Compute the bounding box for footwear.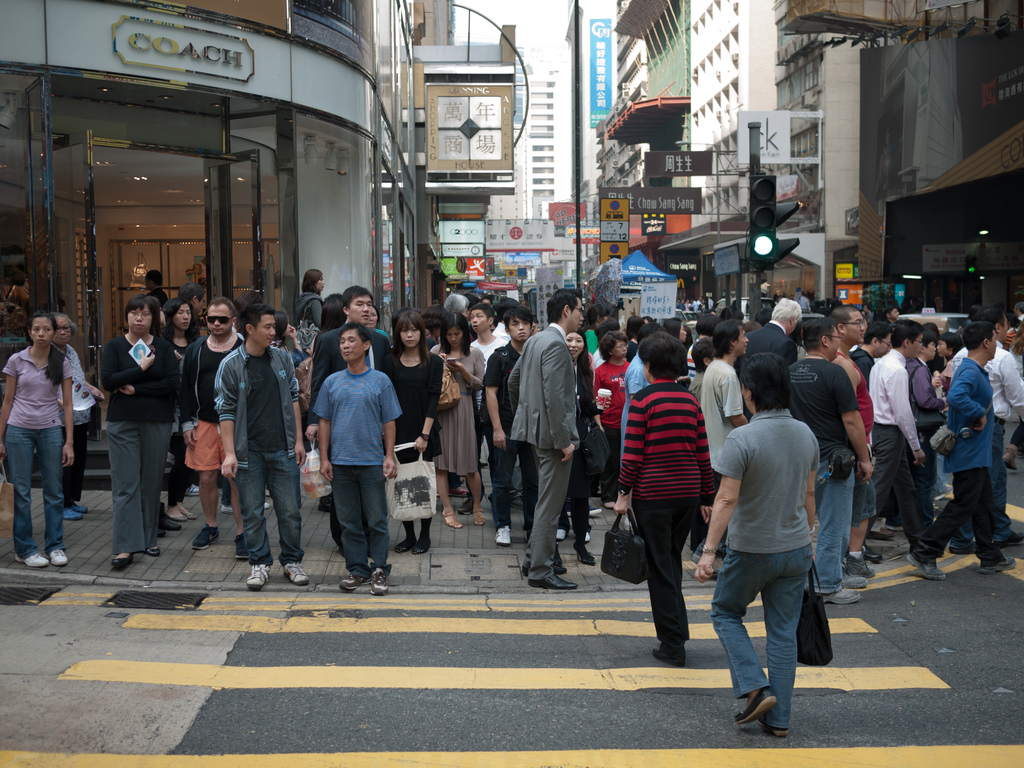
<region>395, 538, 415, 554</region>.
